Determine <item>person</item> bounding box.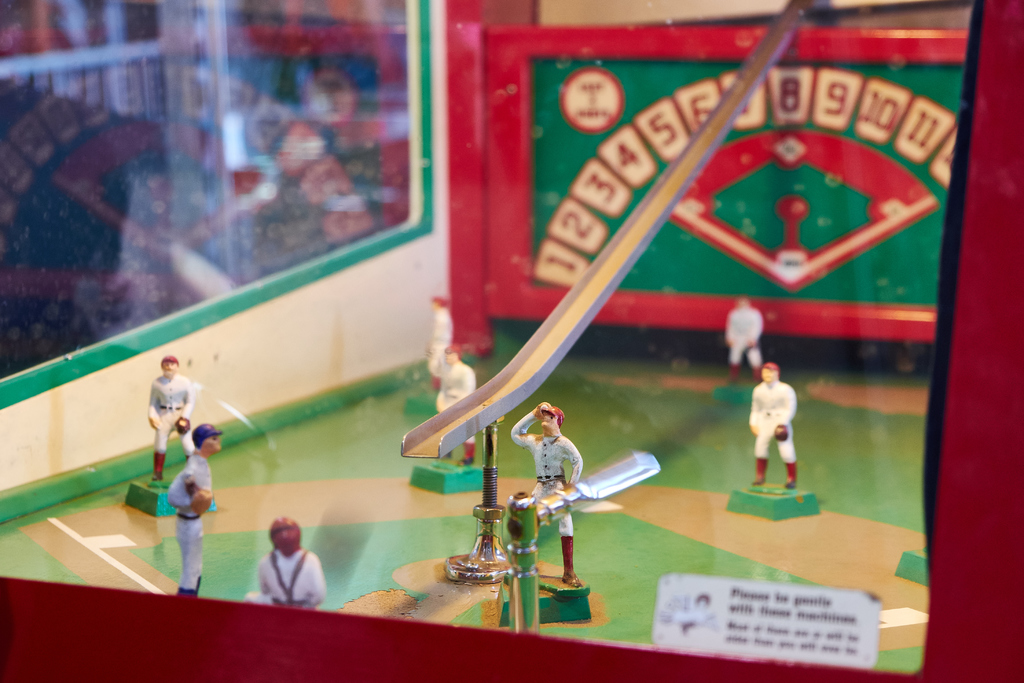
Determined: detection(145, 346, 200, 488).
